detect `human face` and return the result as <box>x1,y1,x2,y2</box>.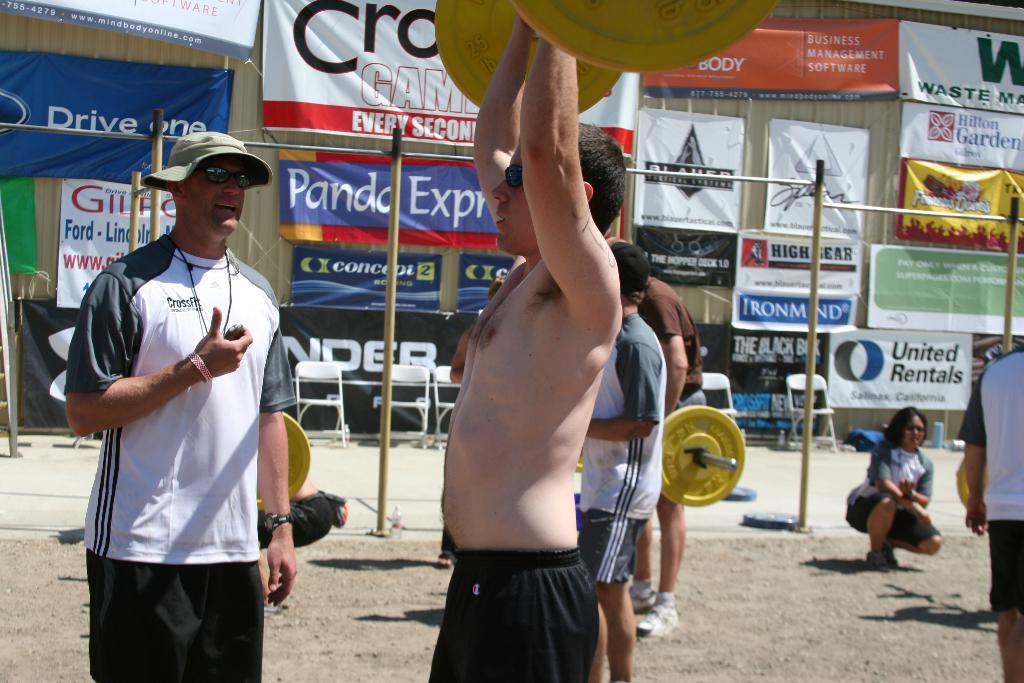
<box>485,152,538,256</box>.
